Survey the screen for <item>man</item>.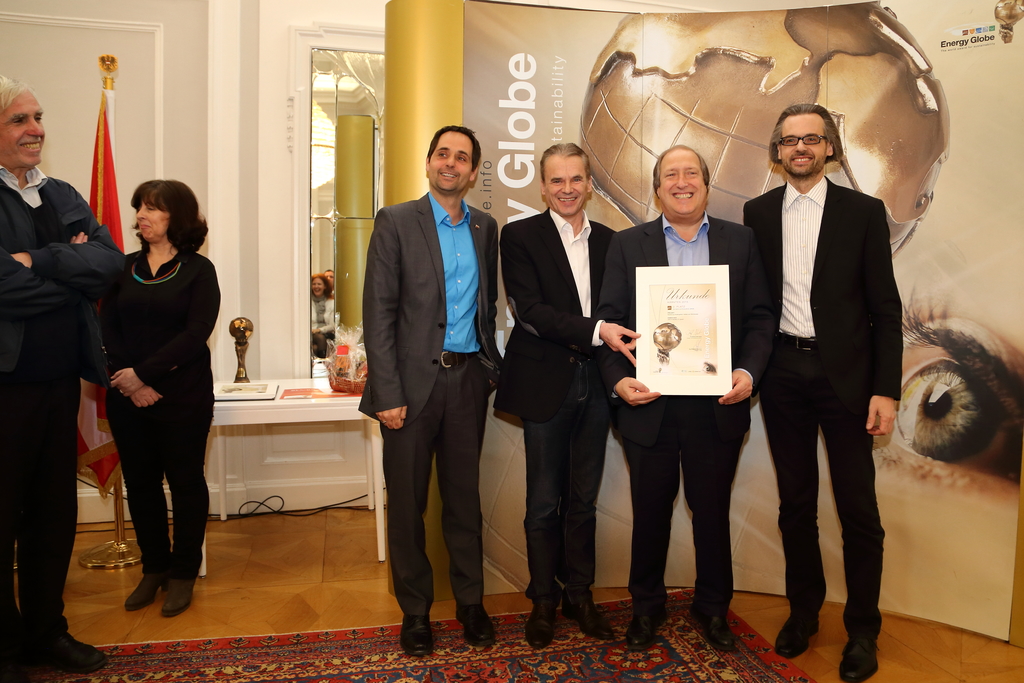
Survey found: 492/139/646/654.
